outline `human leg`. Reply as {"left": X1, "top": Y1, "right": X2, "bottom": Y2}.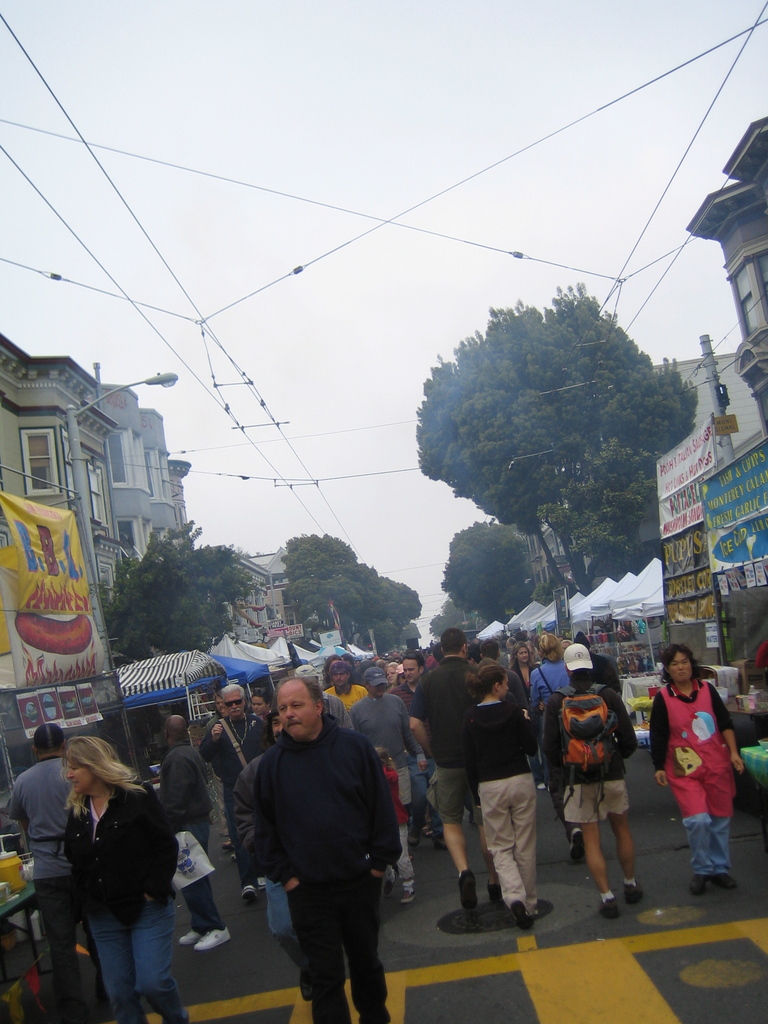
{"left": 439, "top": 771, "right": 481, "bottom": 916}.
